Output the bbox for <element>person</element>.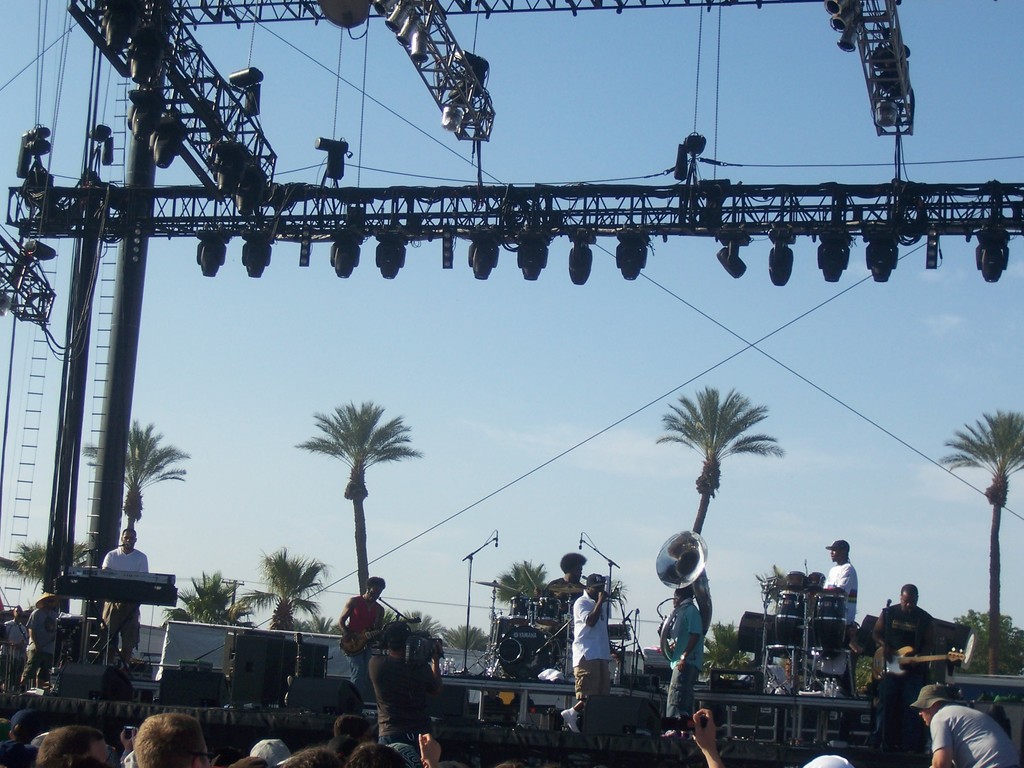
(352, 742, 415, 767).
